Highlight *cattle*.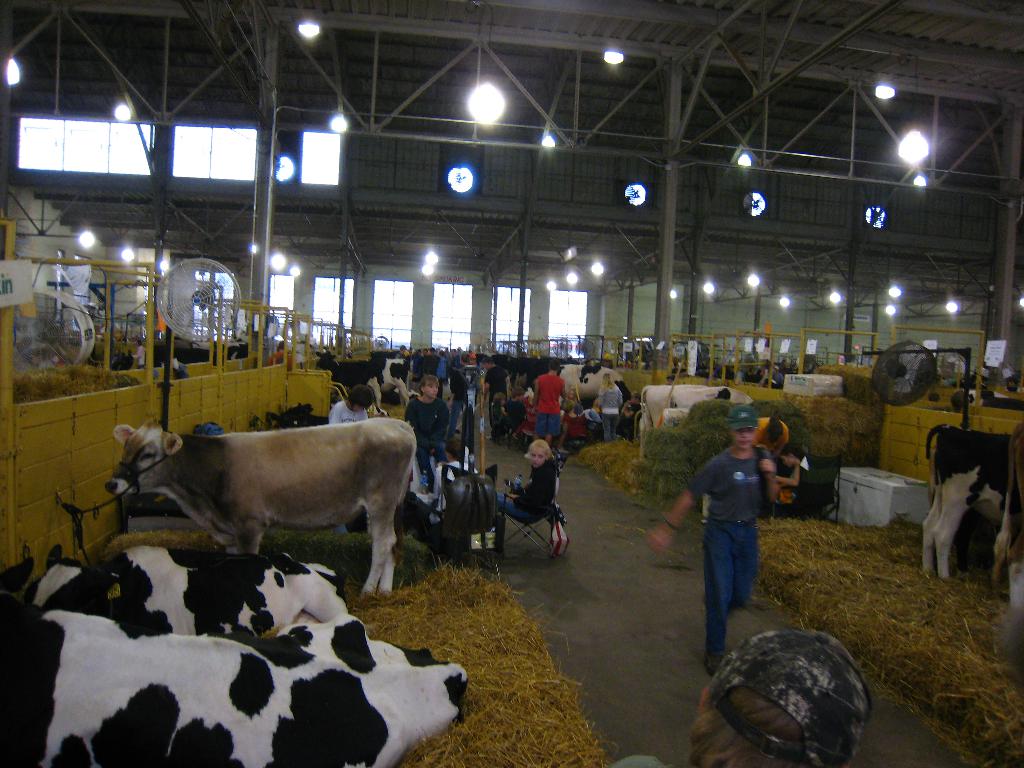
Highlighted region: 36 541 351 639.
